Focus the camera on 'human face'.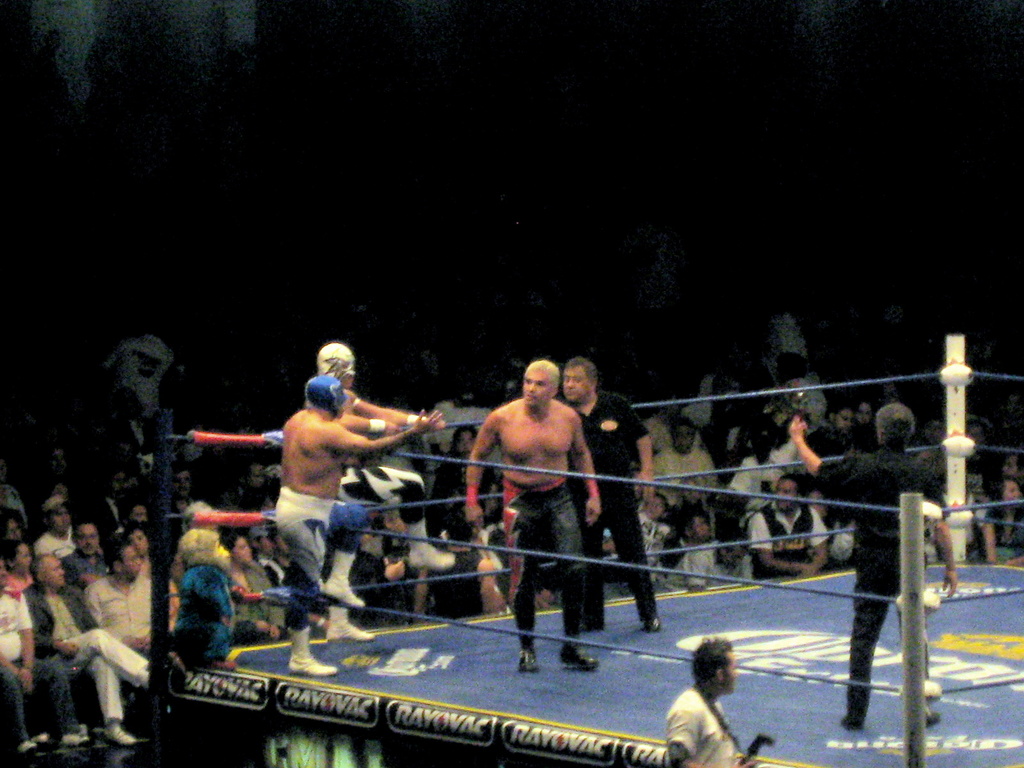
Focus region: l=836, t=412, r=853, b=435.
